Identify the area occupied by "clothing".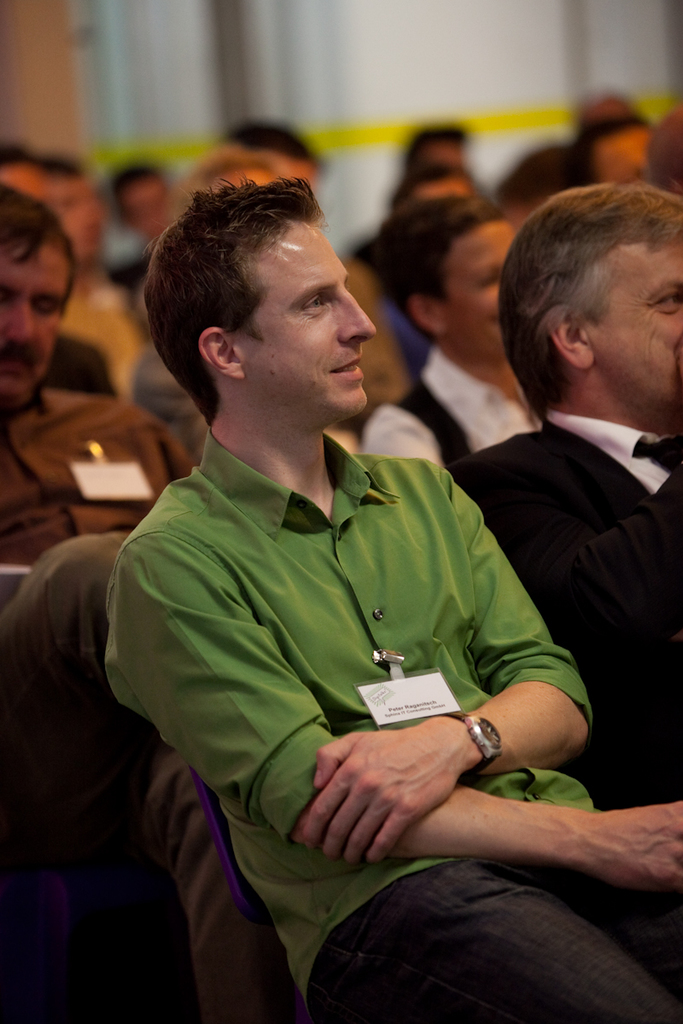
Area: (left=462, top=426, right=682, bottom=803).
